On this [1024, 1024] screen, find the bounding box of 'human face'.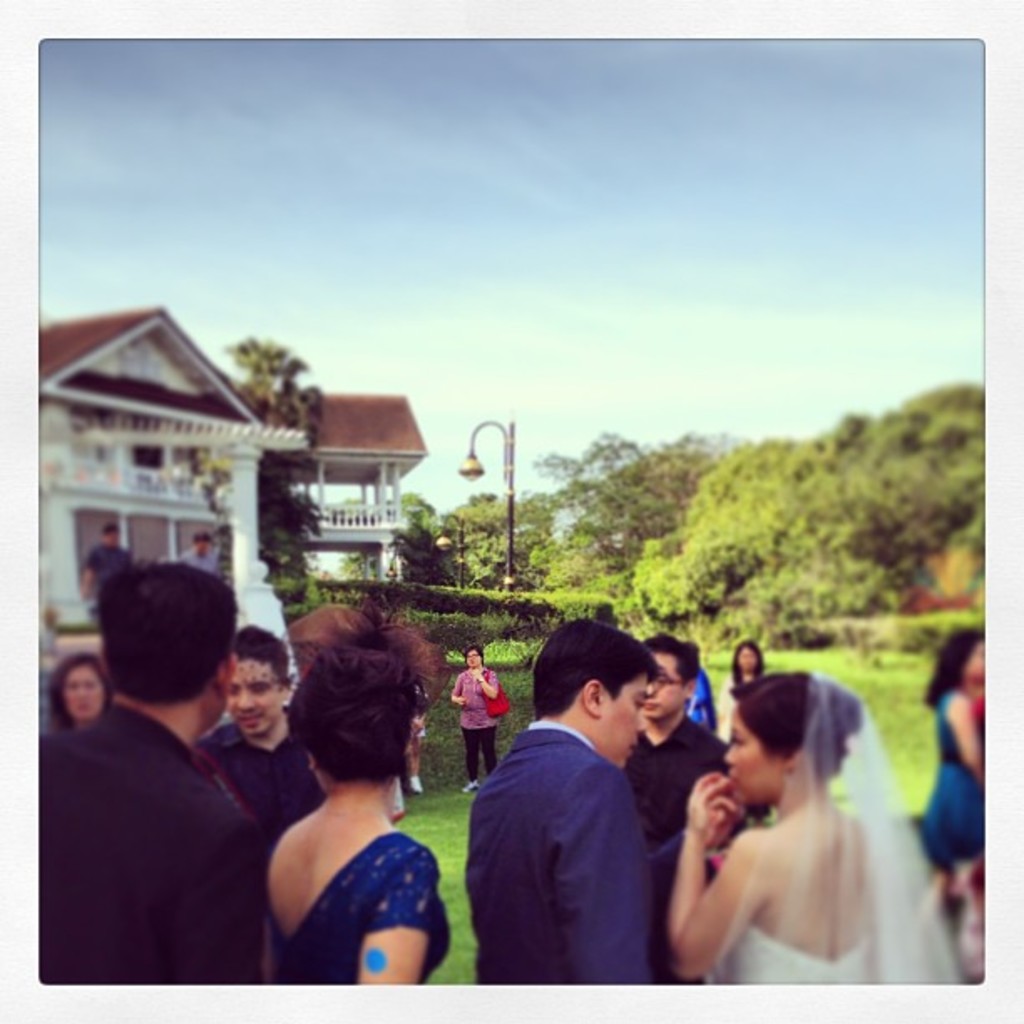
Bounding box: x1=221 y1=659 x2=281 y2=735.
